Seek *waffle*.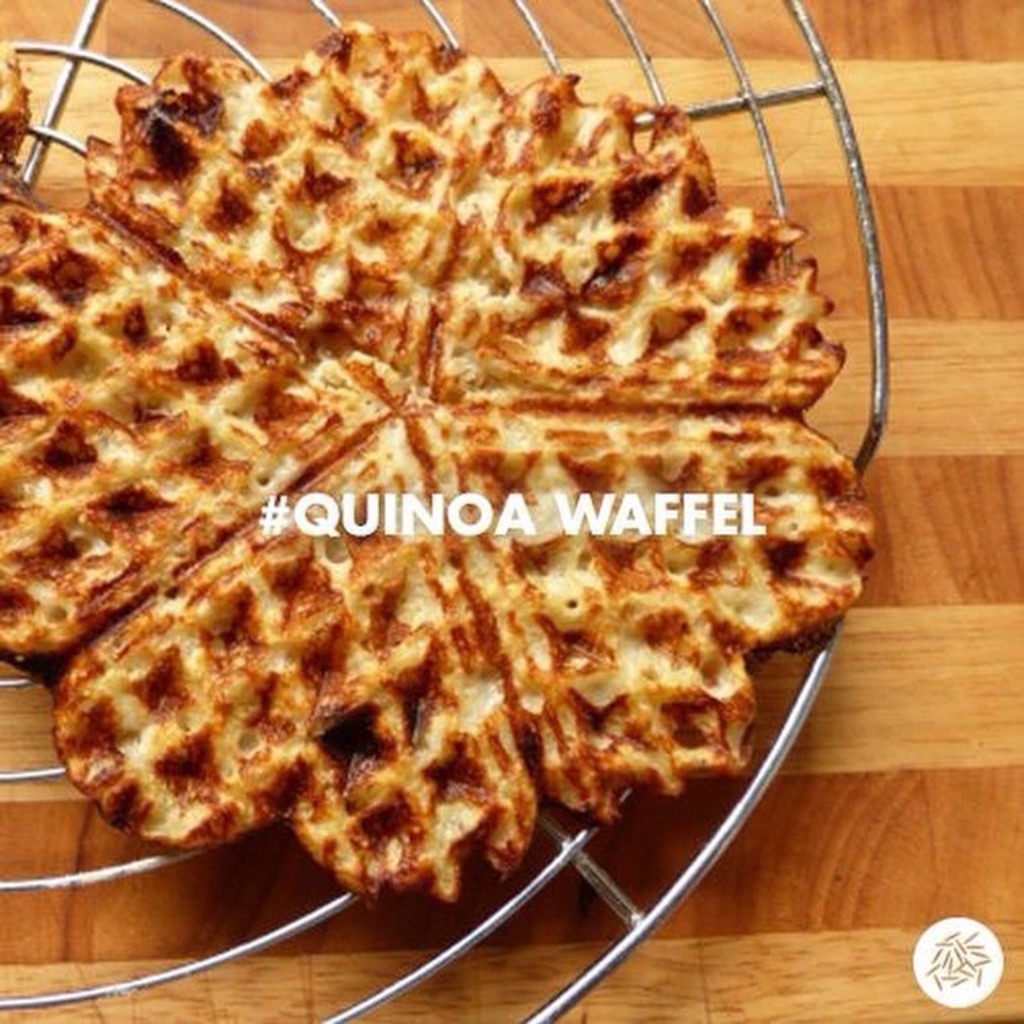
0:19:875:914.
